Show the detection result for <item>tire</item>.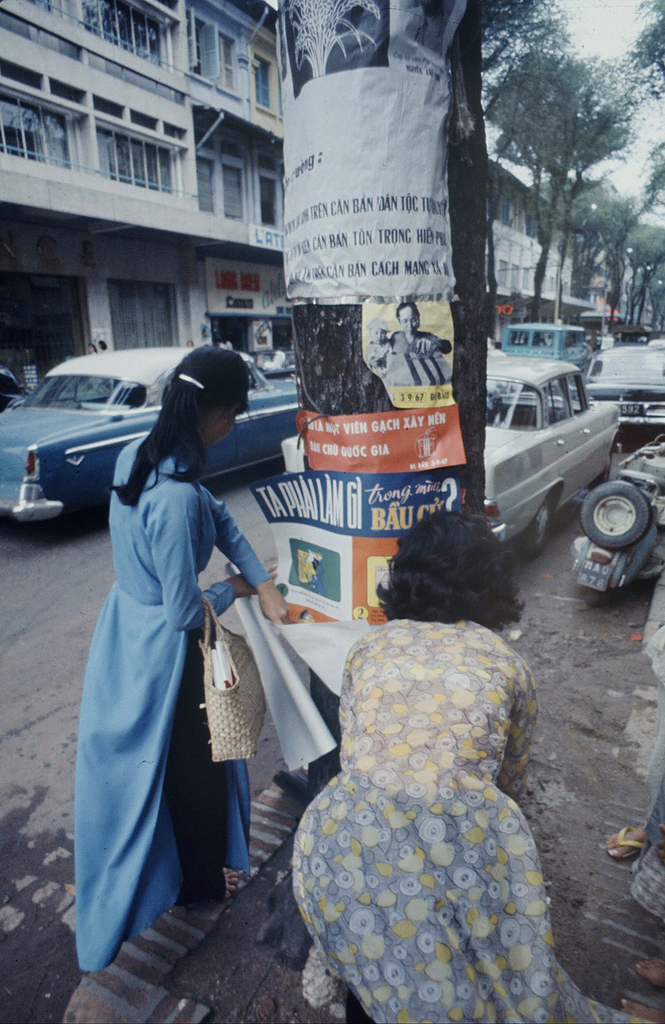
l=589, t=449, r=612, b=490.
